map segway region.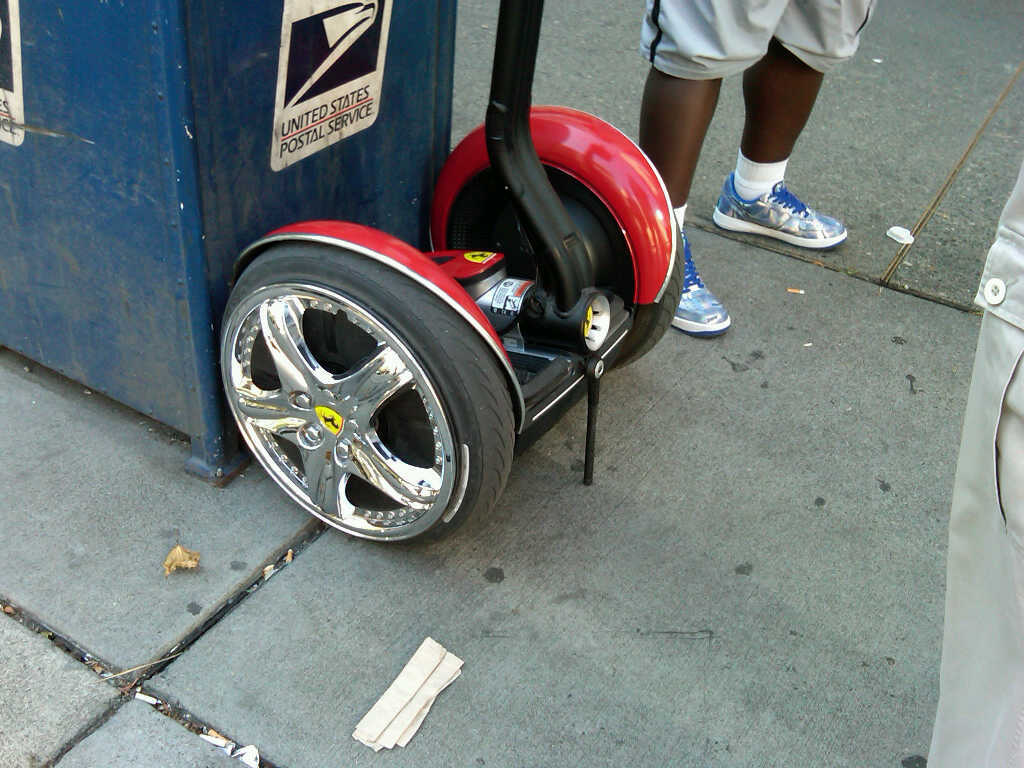
Mapped to (210, 0, 687, 550).
